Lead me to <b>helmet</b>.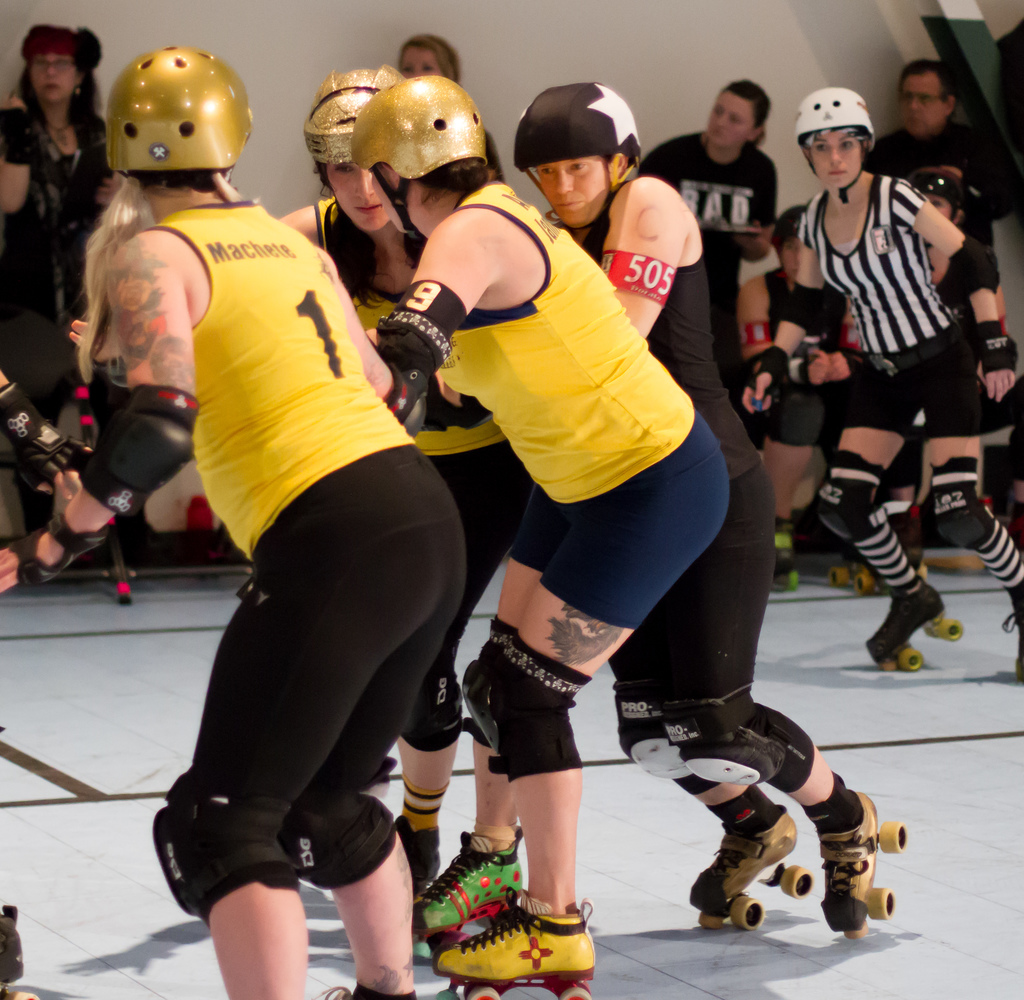
Lead to 295:71:406:168.
